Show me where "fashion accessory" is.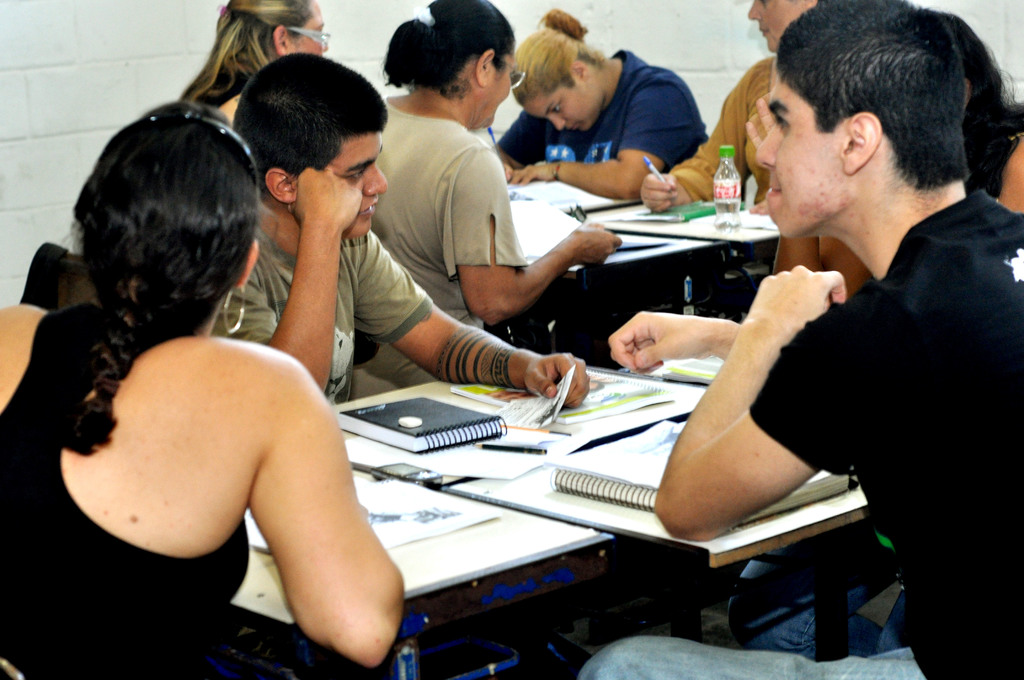
"fashion accessory" is at x1=504 y1=49 x2=529 y2=91.
